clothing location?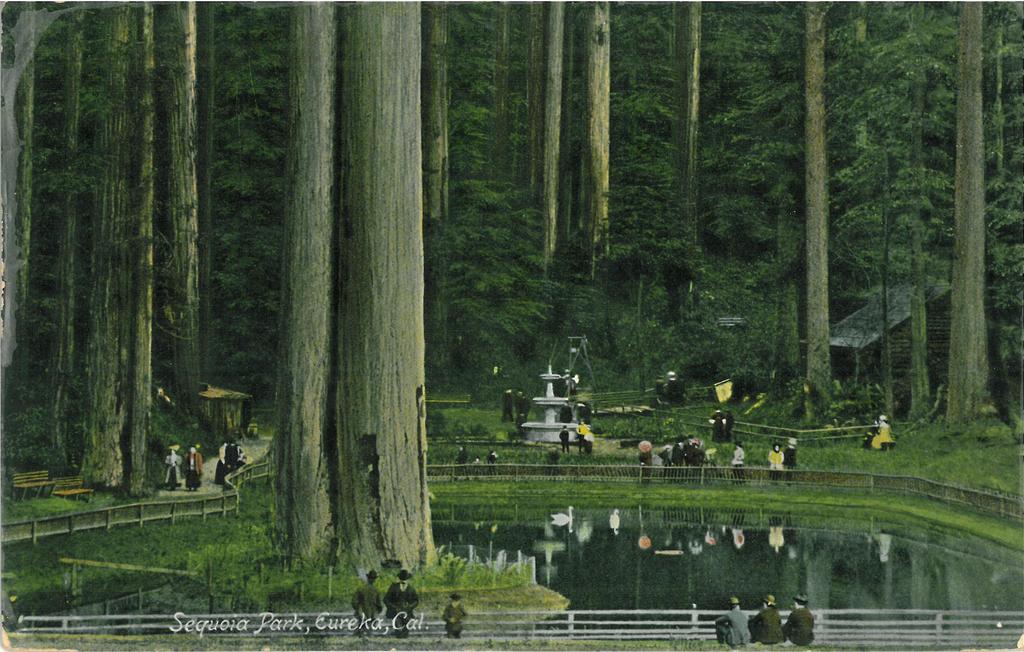
bbox(182, 453, 202, 489)
